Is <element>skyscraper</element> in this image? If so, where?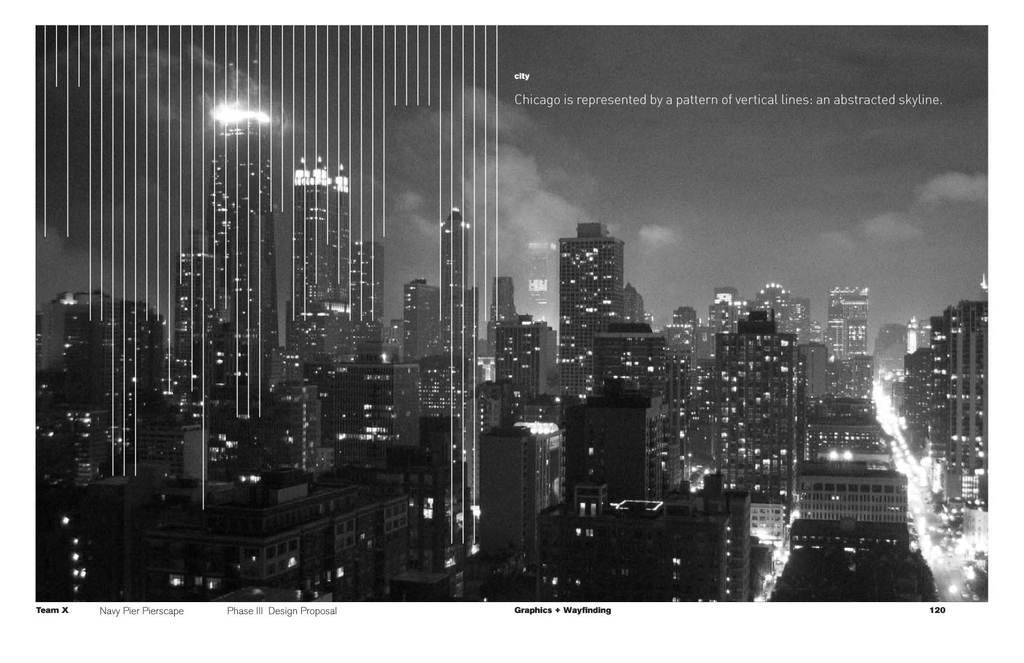
Yes, at bbox=(696, 309, 803, 512).
